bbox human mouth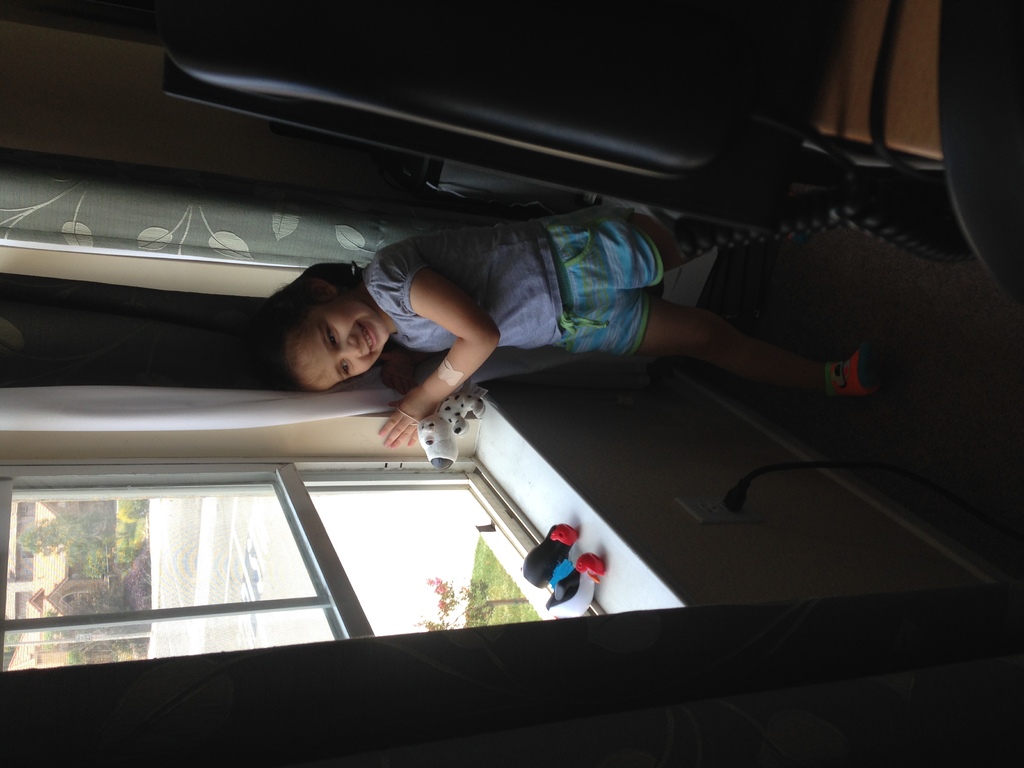
crop(356, 319, 376, 353)
